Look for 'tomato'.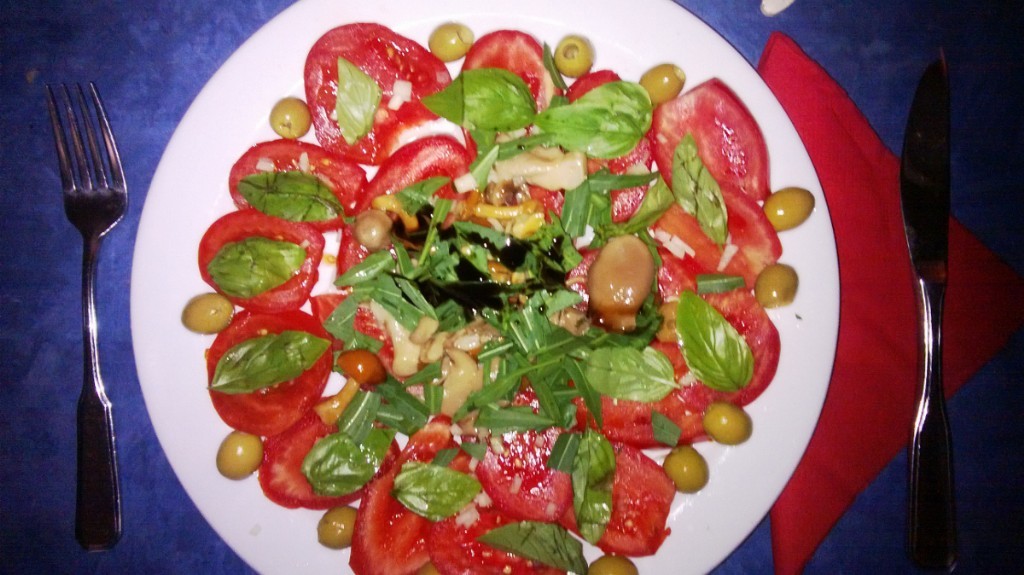
Found: x1=674, y1=191, x2=797, y2=291.
